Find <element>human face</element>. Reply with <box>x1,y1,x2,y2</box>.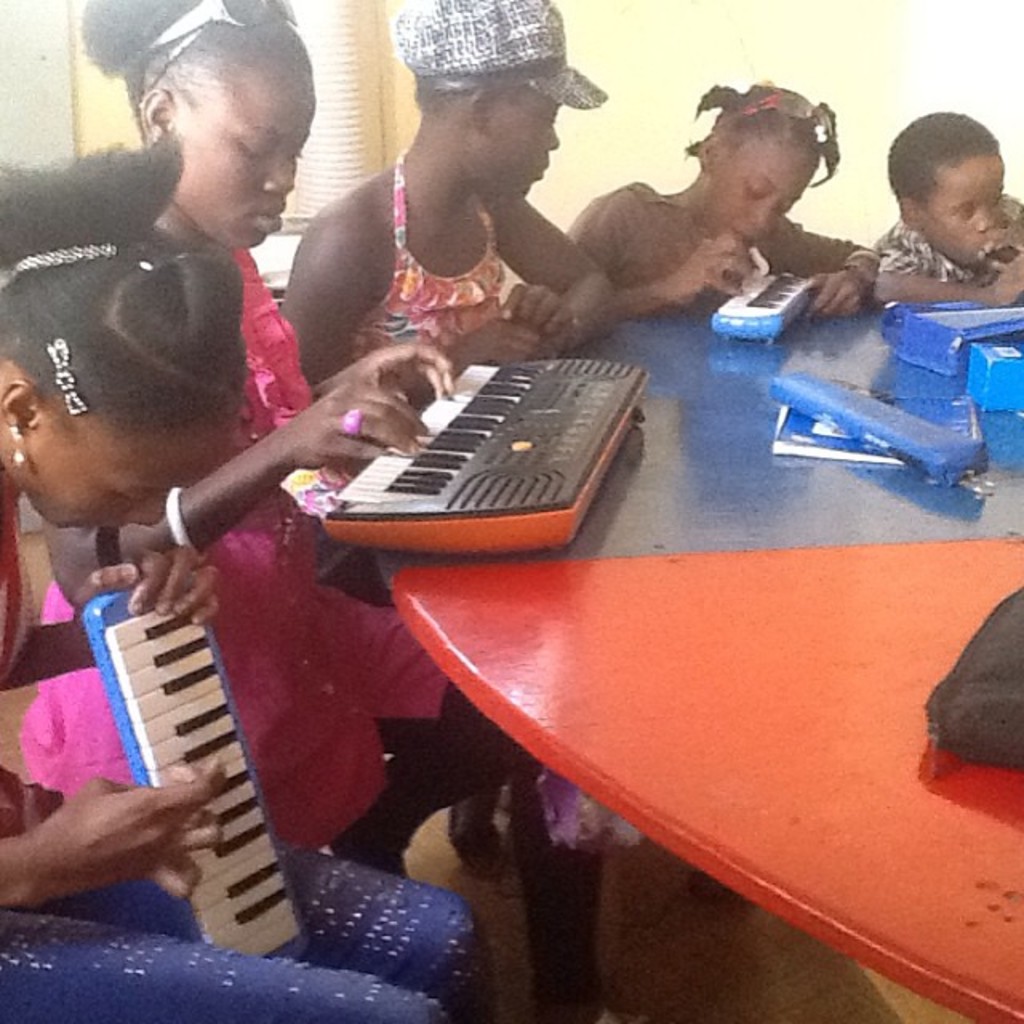
<box>19,414,242,530</box>.
